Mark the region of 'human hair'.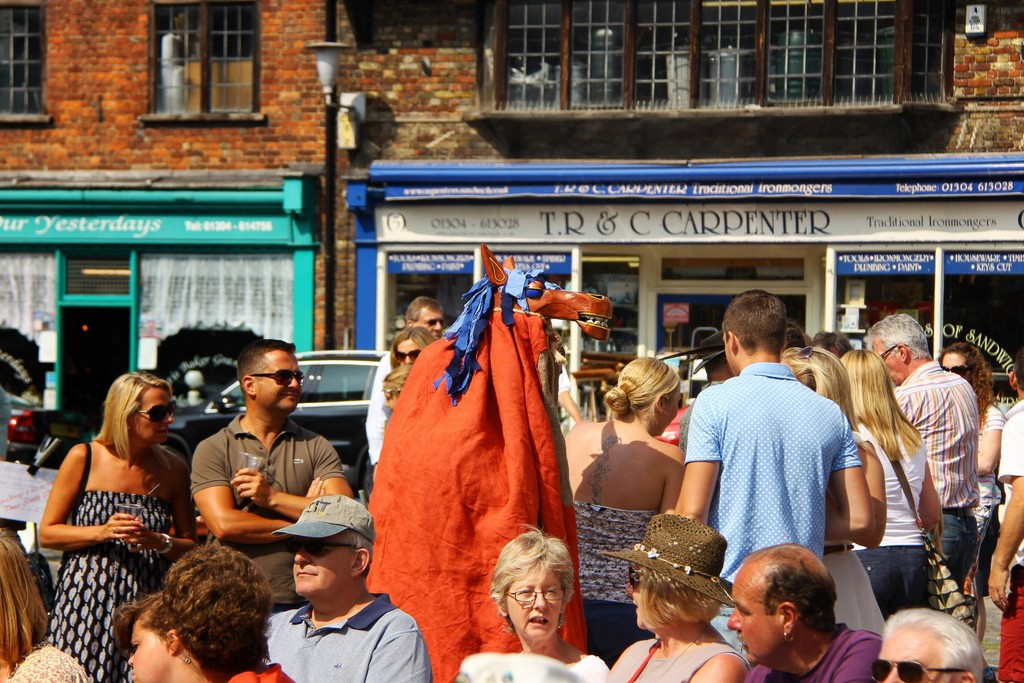
Region: x1=780 y1=345 x2=867 y2=440.
